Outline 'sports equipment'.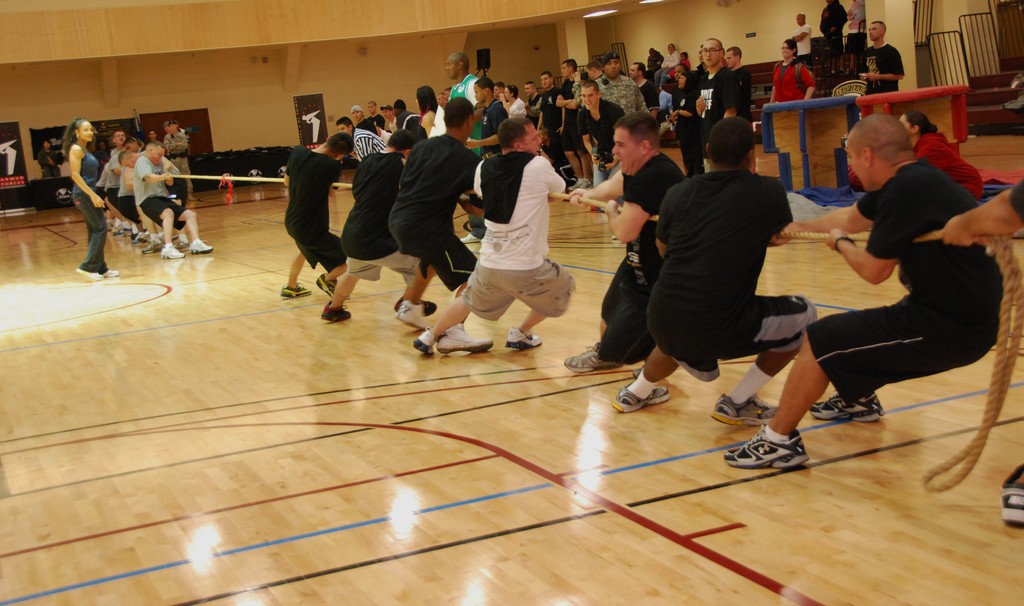
Outline: bbox(616, 386, 668, 405).
